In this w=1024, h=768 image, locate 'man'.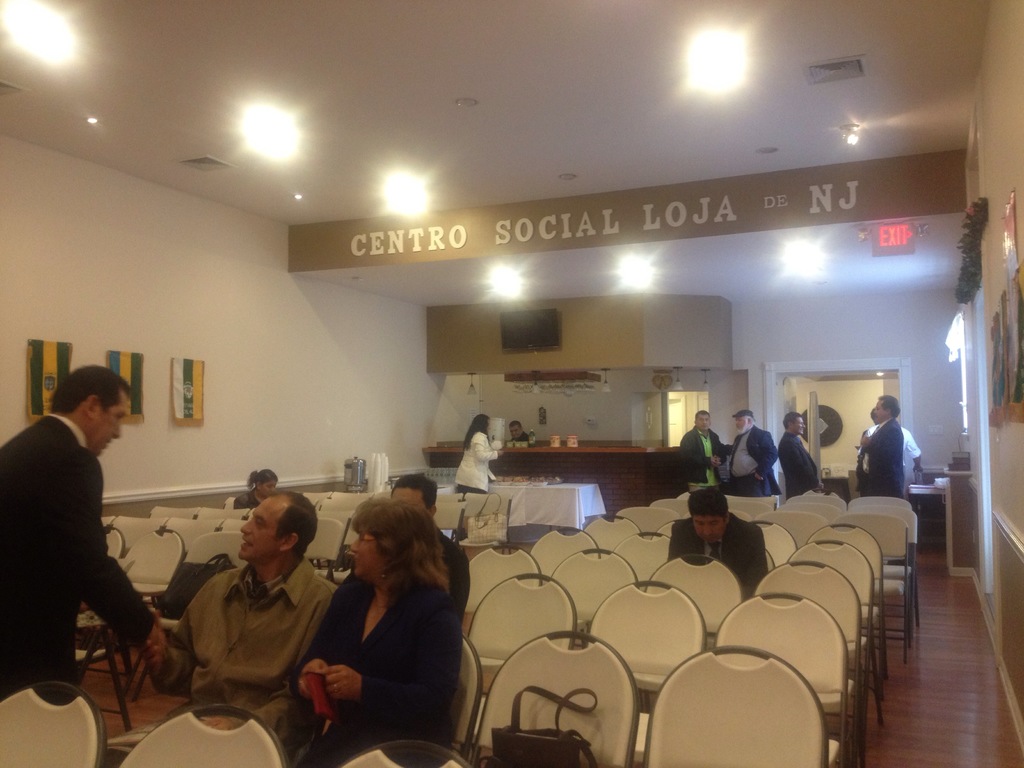
Bounding box: region(143, 490, 339, 756).
